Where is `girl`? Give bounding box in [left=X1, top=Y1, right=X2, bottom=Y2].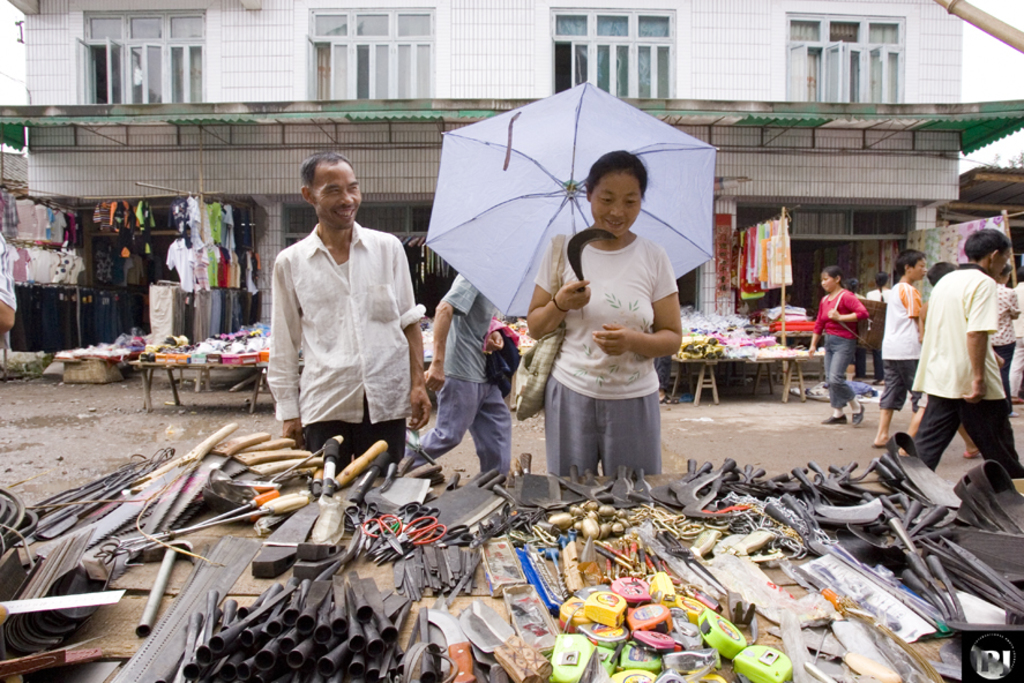
[left=810, top=264, right=872, bottom=423].
